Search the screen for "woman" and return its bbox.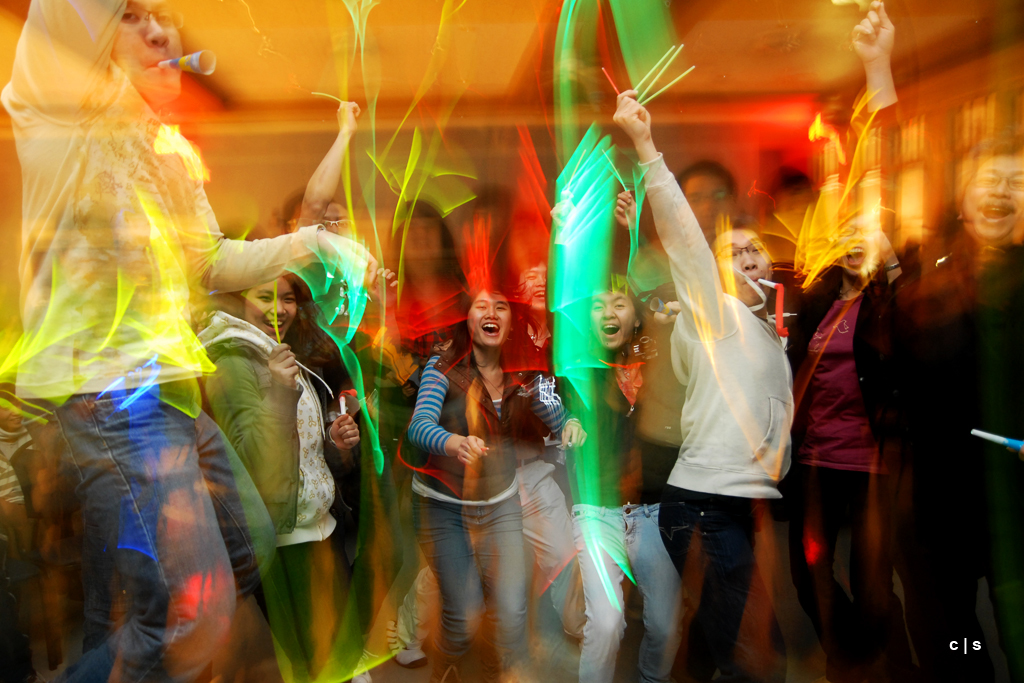
Found: [left=776, top=212, right=913, bottom=682].
